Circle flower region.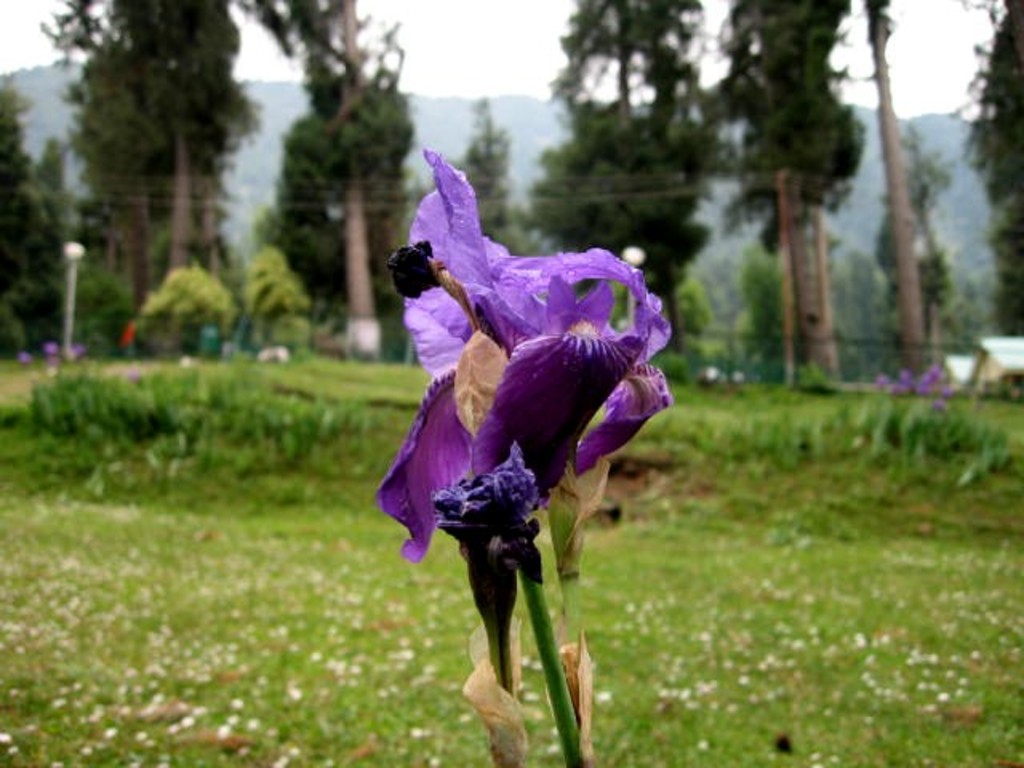
Region: BBox(373, 139, 677, 629).
